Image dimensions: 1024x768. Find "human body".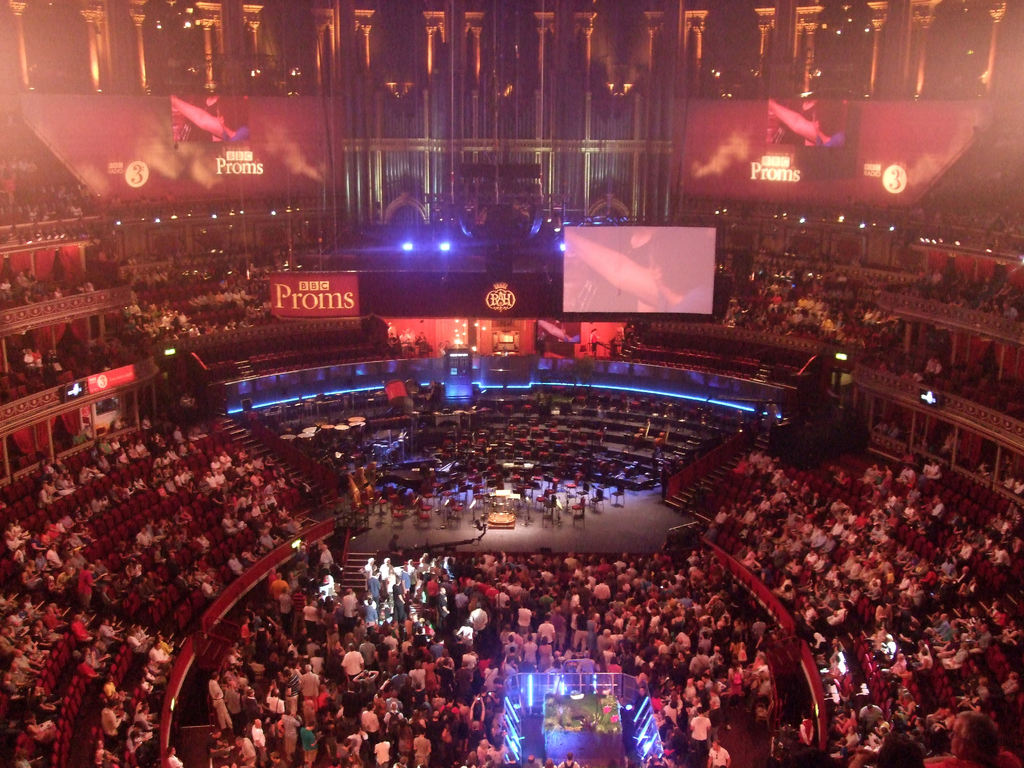
BBox(554, 651, 561, 660).
